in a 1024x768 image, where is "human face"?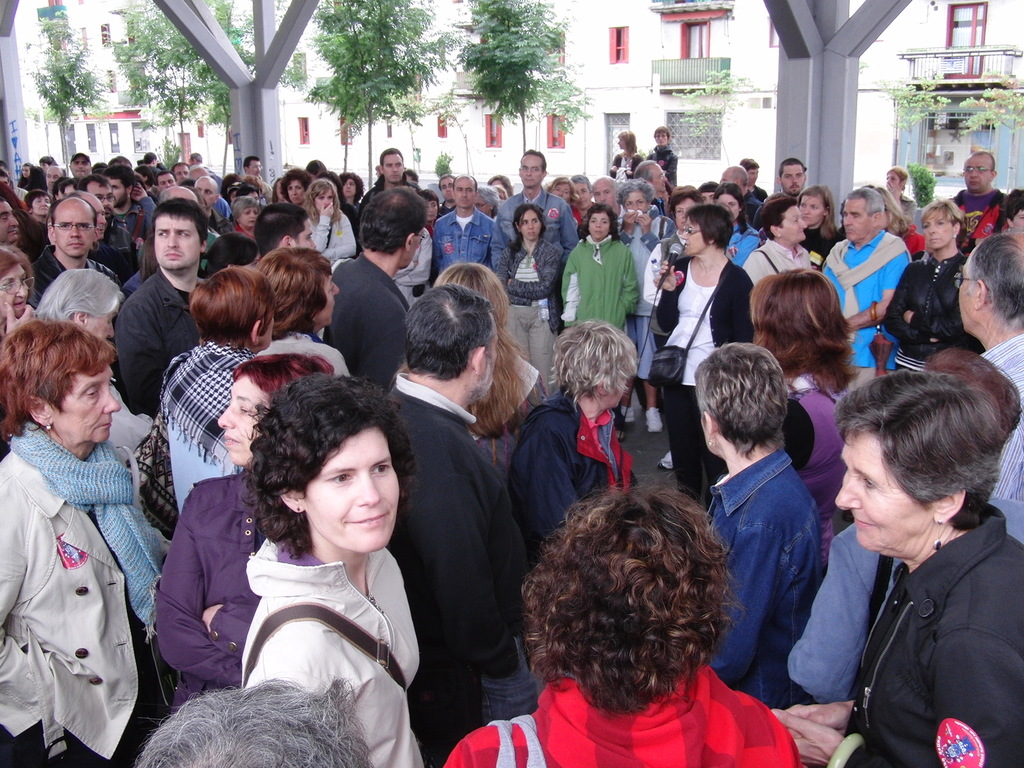
<region>305, 428, 399, 552</region>.
